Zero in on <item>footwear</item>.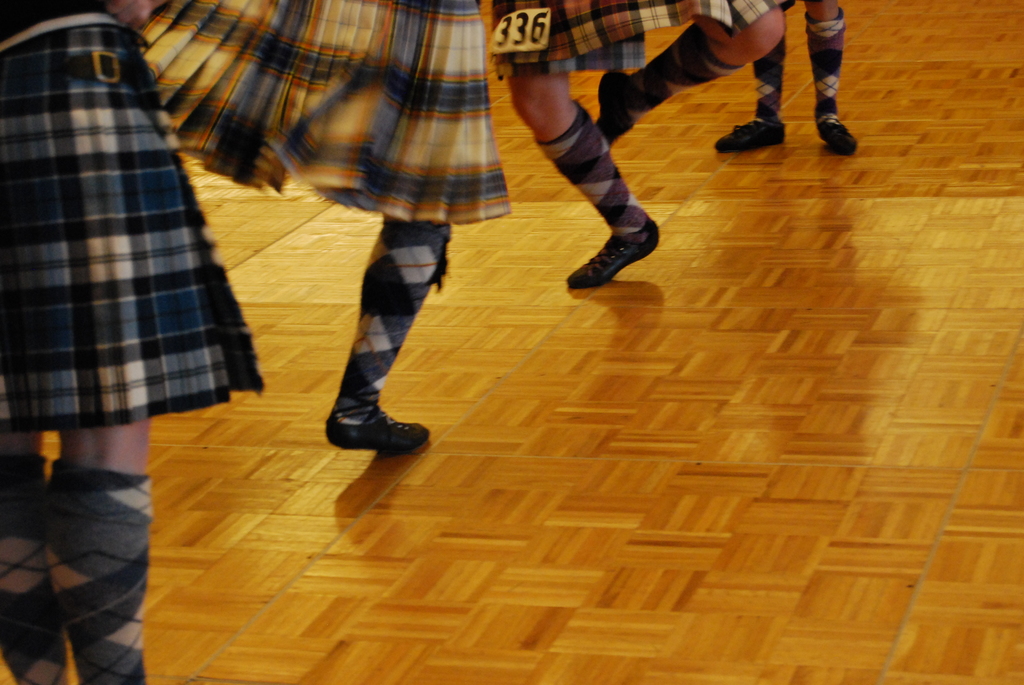
Zeroed in: 811 116 861 153.
